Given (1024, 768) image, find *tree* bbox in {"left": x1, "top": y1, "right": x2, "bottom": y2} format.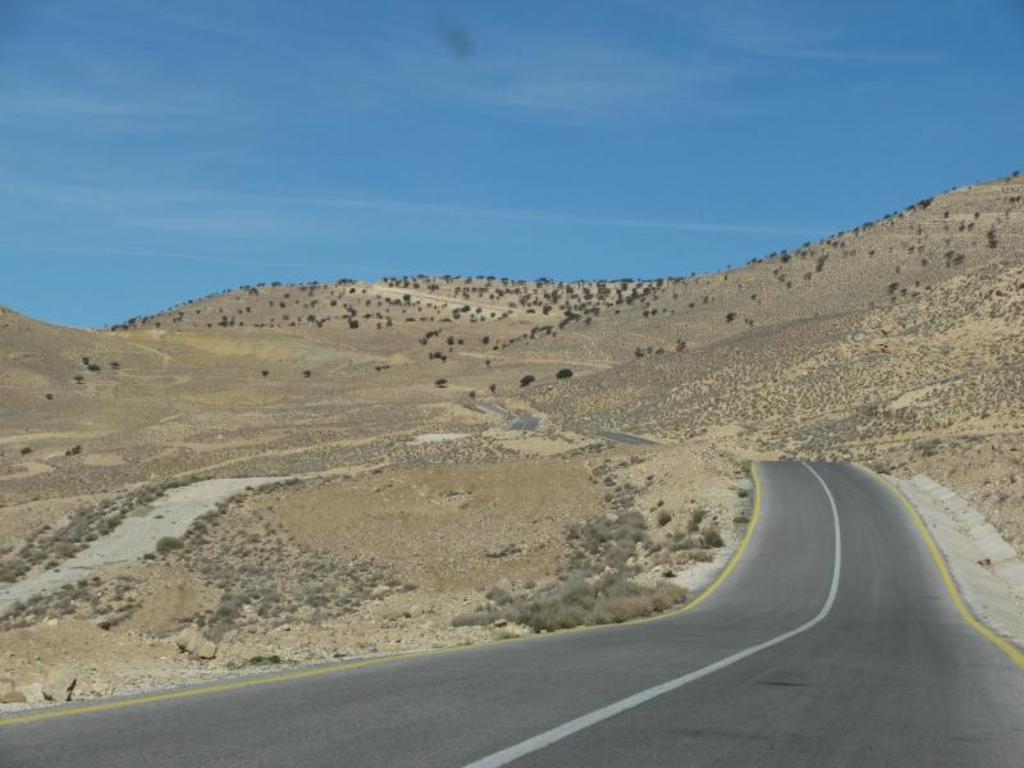
{"left": 220, "top": 315, "right": 229, "bottom": 326}.
